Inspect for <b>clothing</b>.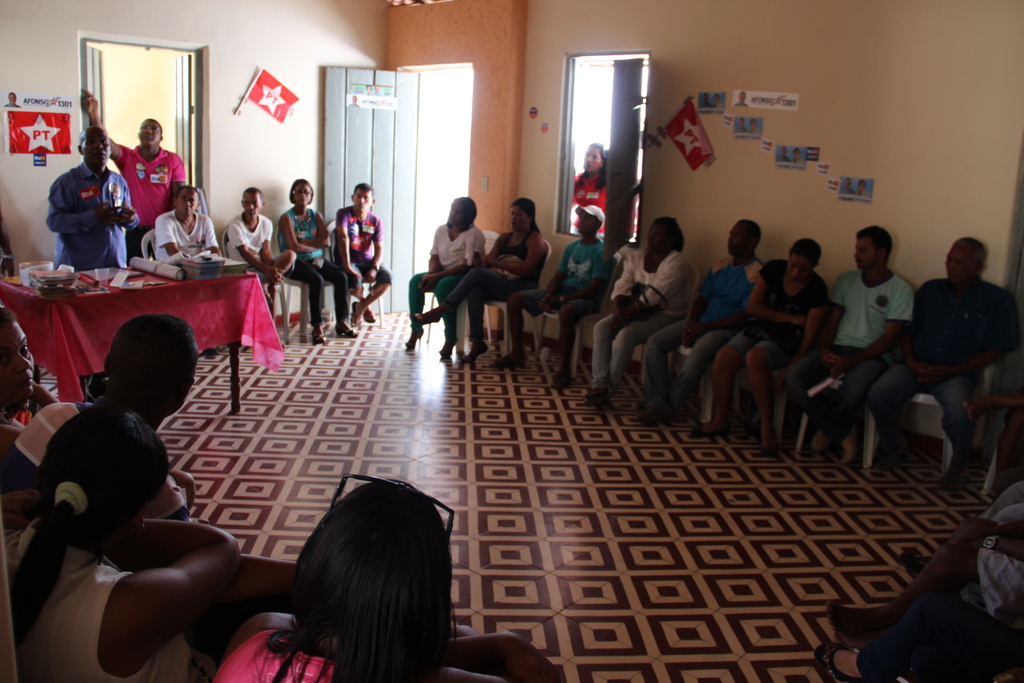
Inspection: 372/92/381/96.
